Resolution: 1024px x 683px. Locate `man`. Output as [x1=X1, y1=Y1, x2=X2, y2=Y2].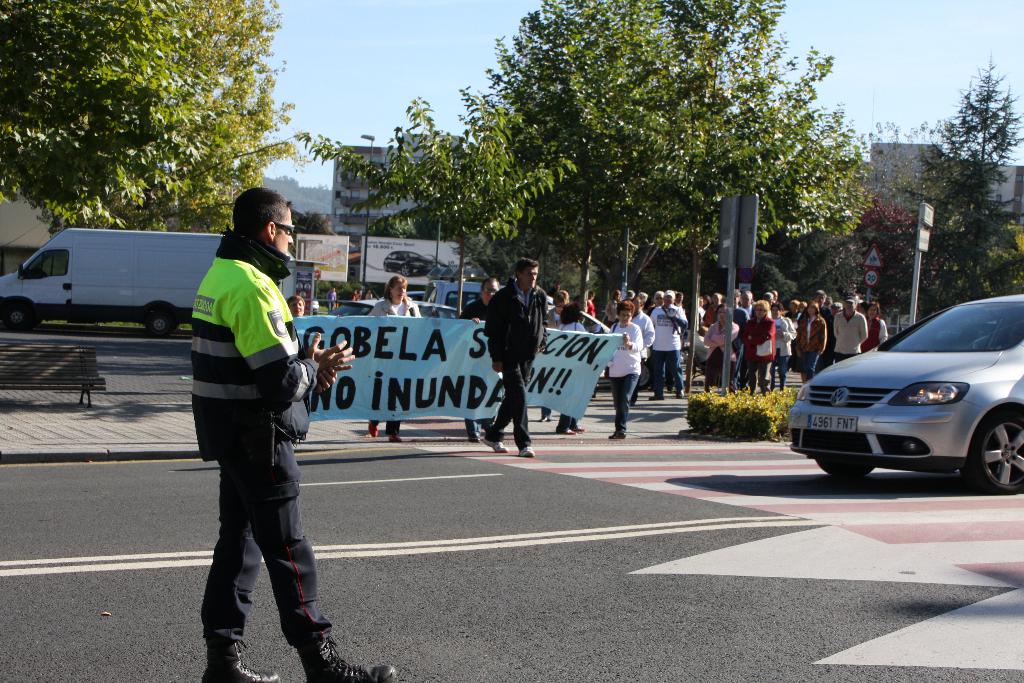
[x1=815, y1=289, x2=835, y2=372].
